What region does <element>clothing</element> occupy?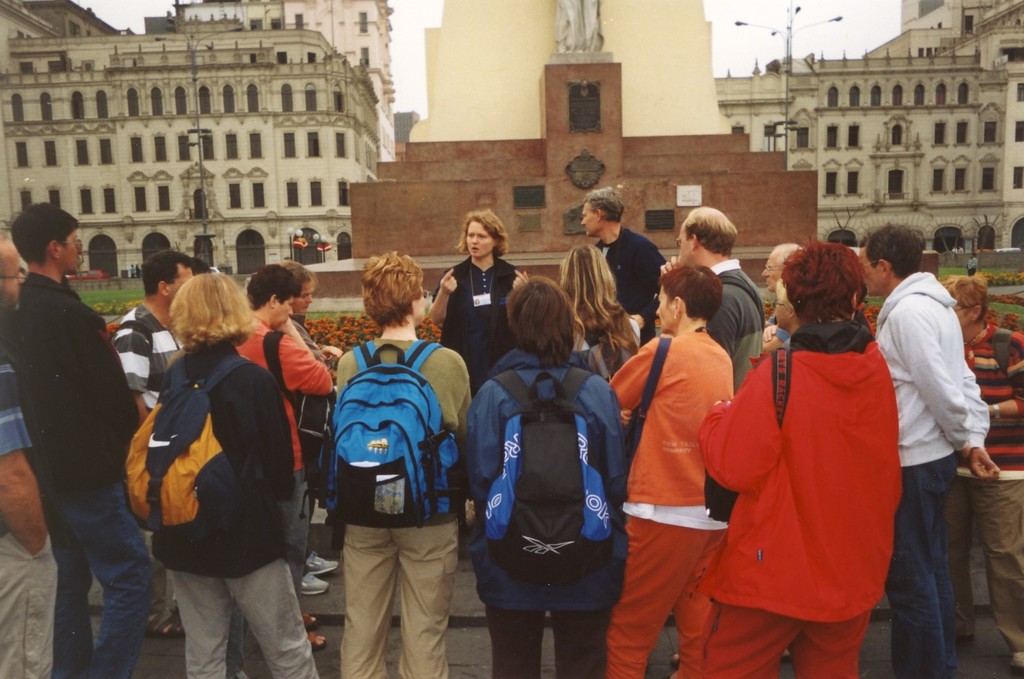
bbox(10, 268, 155, 678).
